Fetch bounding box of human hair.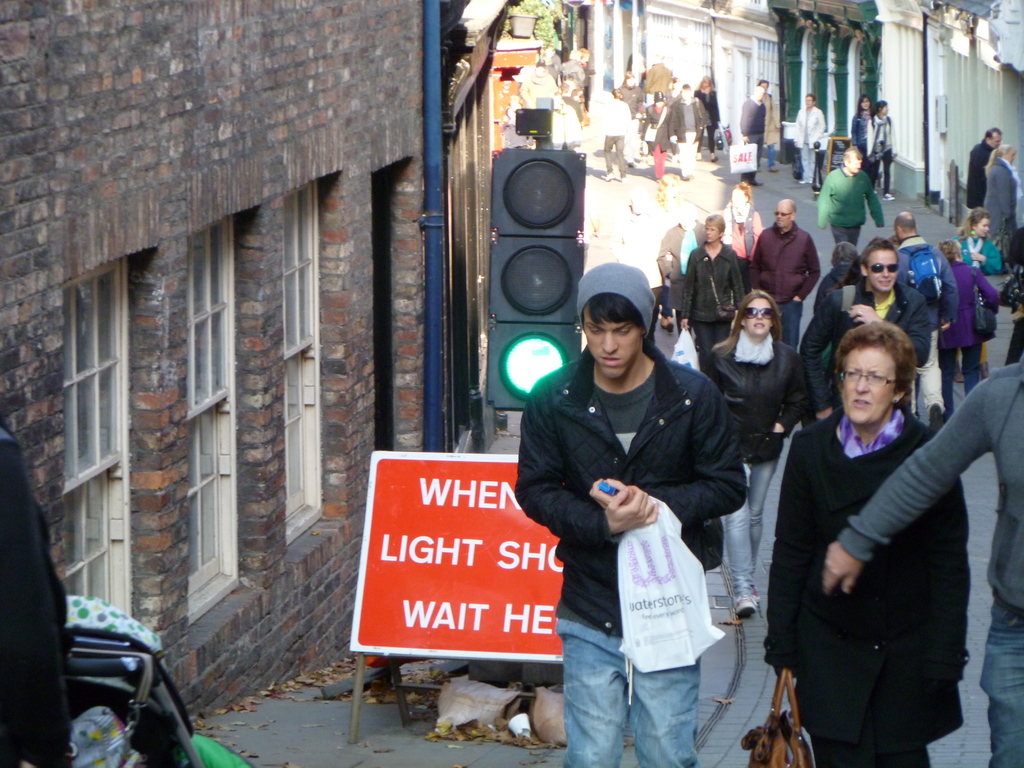
Bbox: [left=857, top=94, right=870, bottom=117].
